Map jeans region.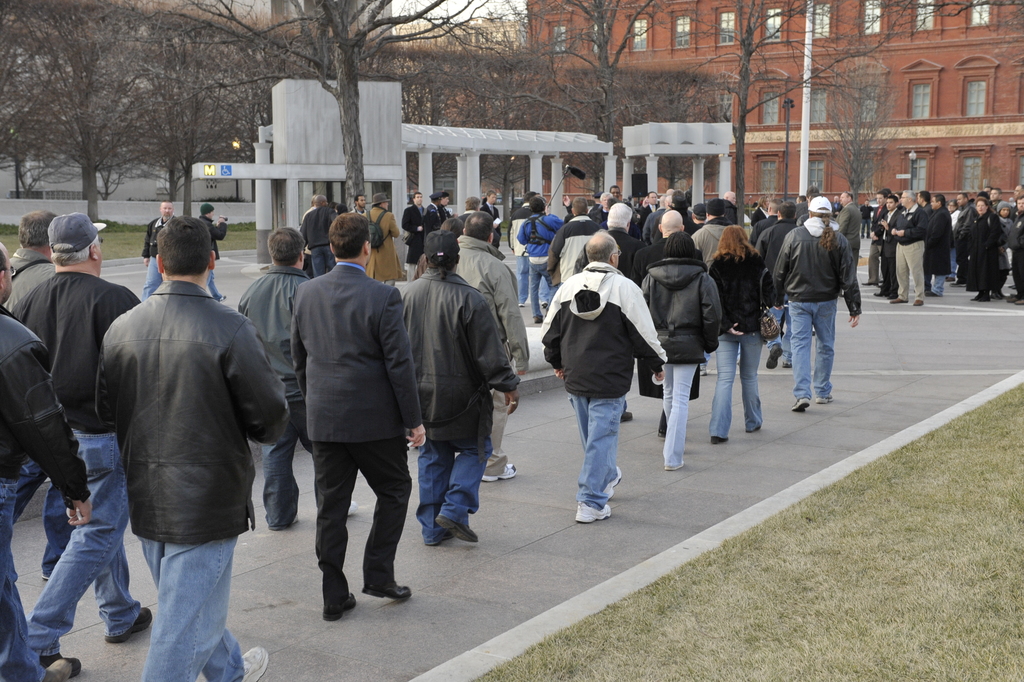
Mapped to l=665, t=366, r=700, b=469.
